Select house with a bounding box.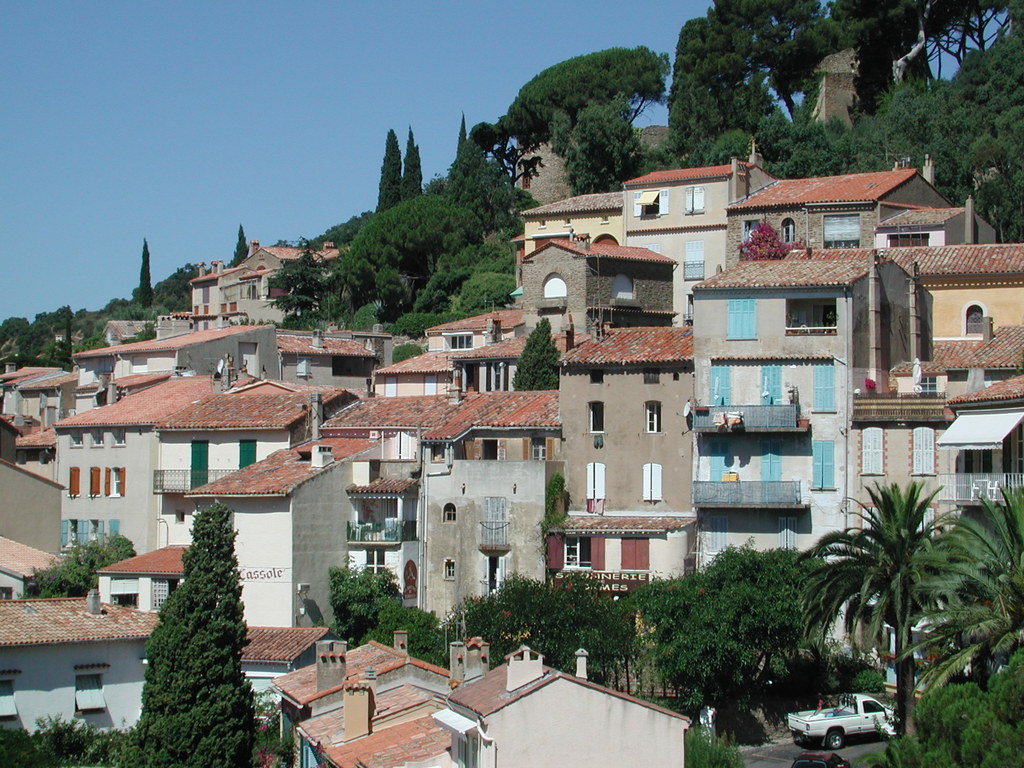
[left=319, top=390, right=467, bottom=602].
